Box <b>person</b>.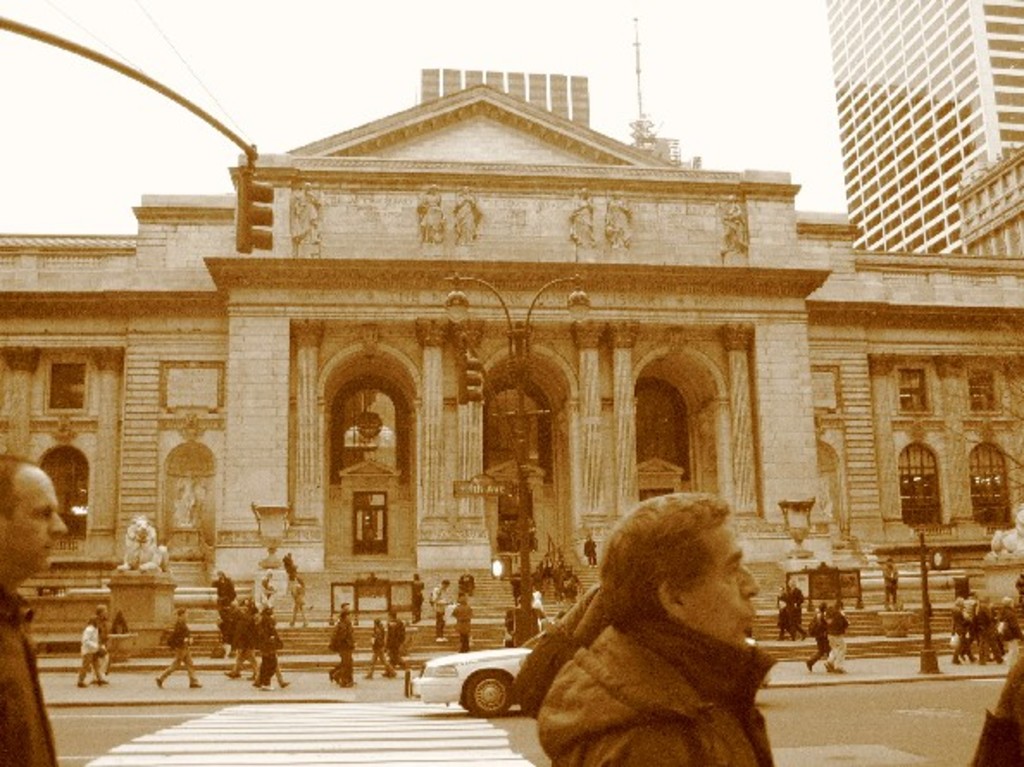
pyautogui.locateOnScreen(428, 579, 459, 638).
